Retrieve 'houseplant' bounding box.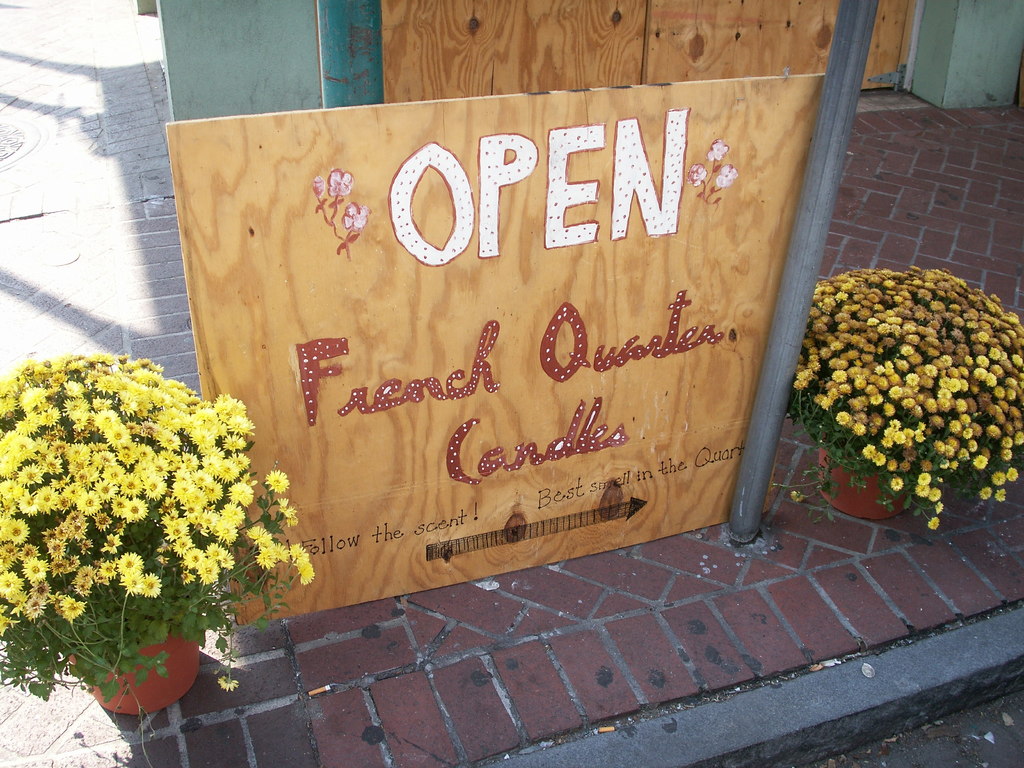
Bounding box: {"x1": 798, "y1": 259, "x2": 1023, "y2": 527}.
